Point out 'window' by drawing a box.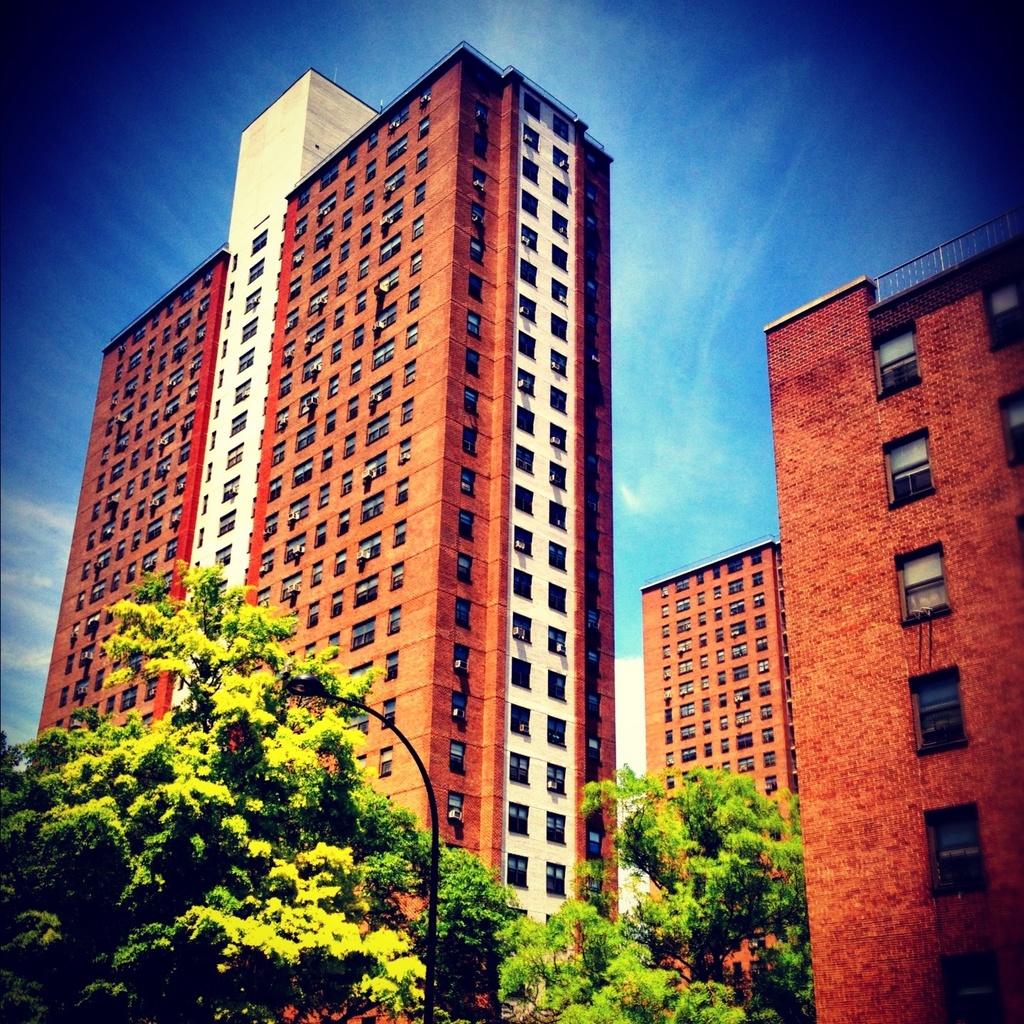
bbox(550, 715, 567, 747).
